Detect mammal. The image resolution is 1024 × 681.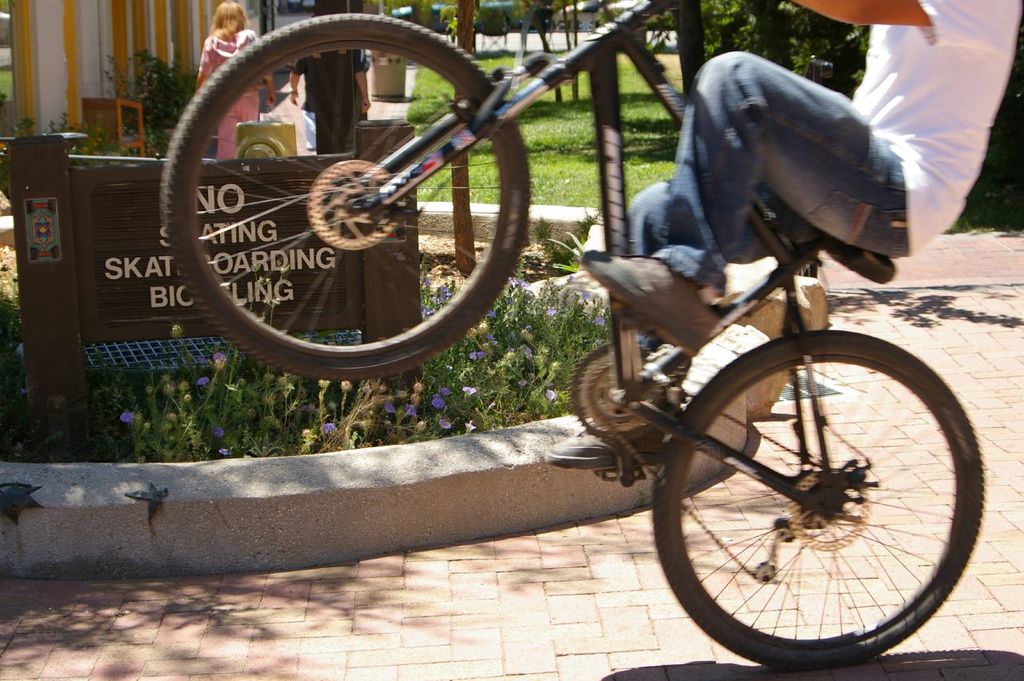
x1=194 y1=0 x2=281 y2=156.
